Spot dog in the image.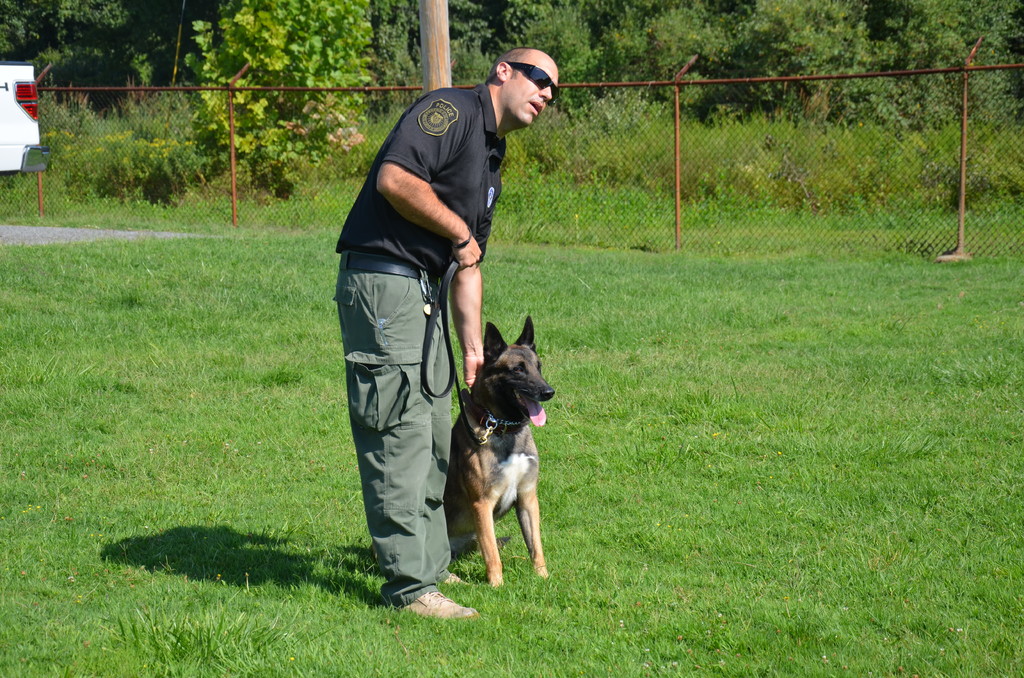
dog found at 442,316,551,590.
